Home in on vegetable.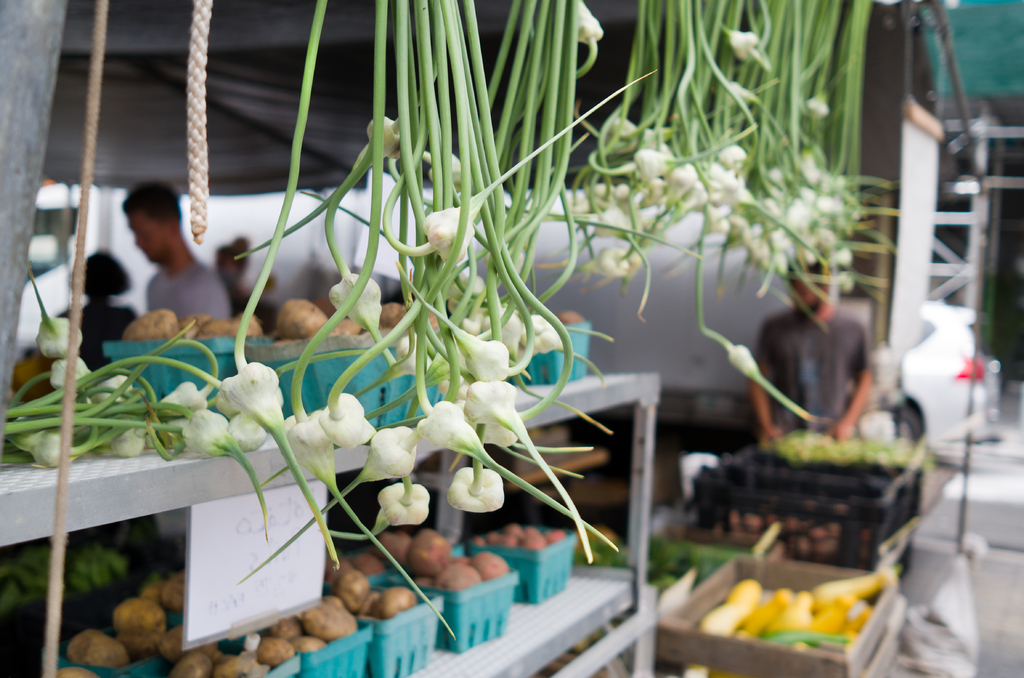
Homed in at 0, 532, 122, 608.
